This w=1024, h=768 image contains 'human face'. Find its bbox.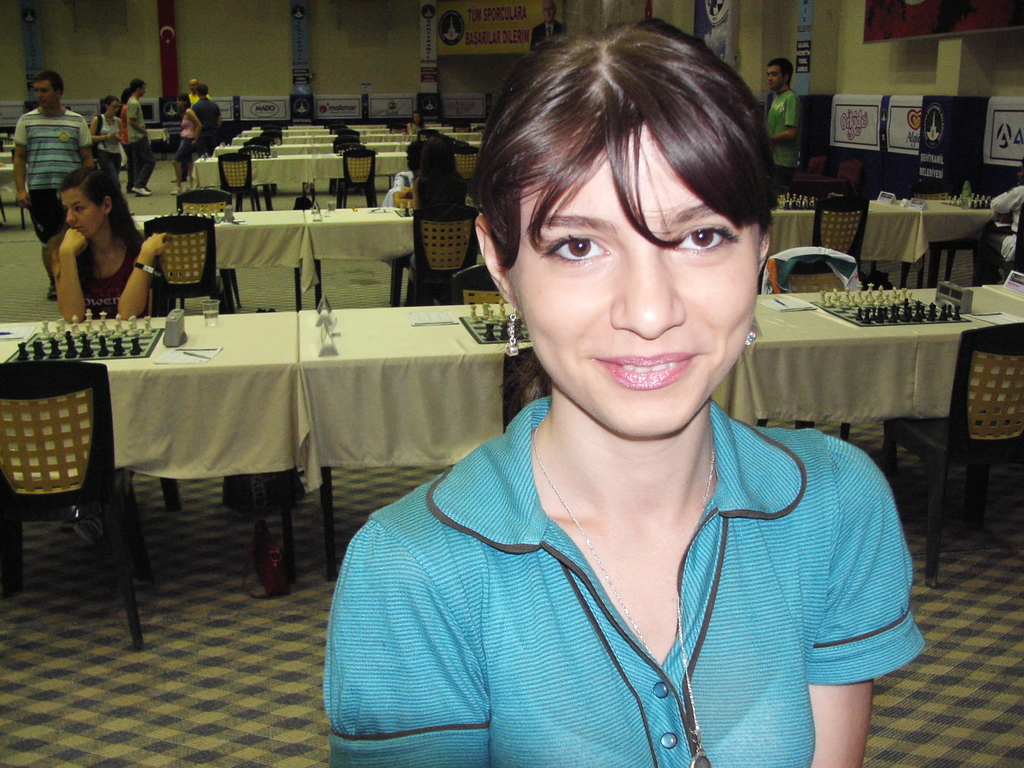
box=[766, 65, 788, 93].
